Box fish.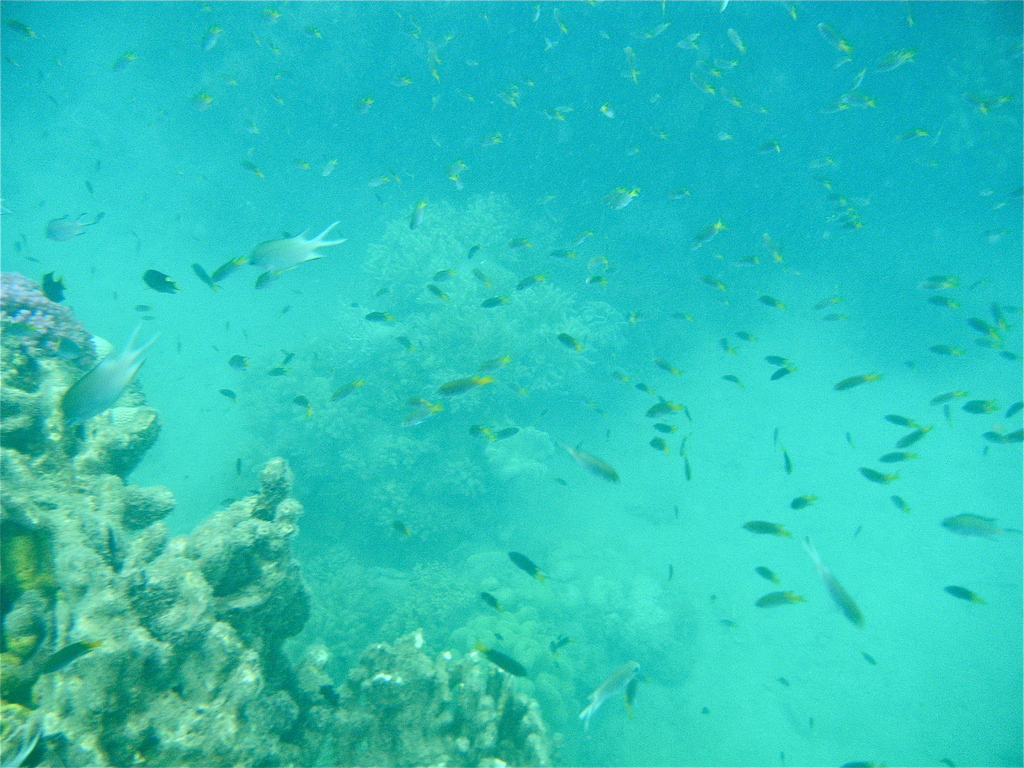
(x1=470, y1=418, x2=488, y2=440).
